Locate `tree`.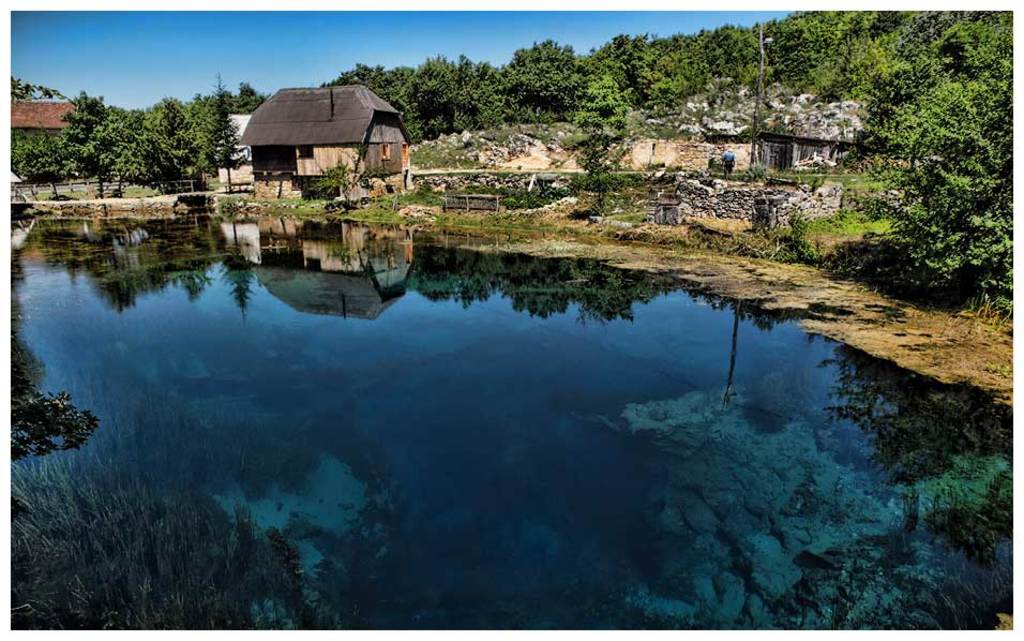
Bounding box: bbox(763, 5, 884, 100).
